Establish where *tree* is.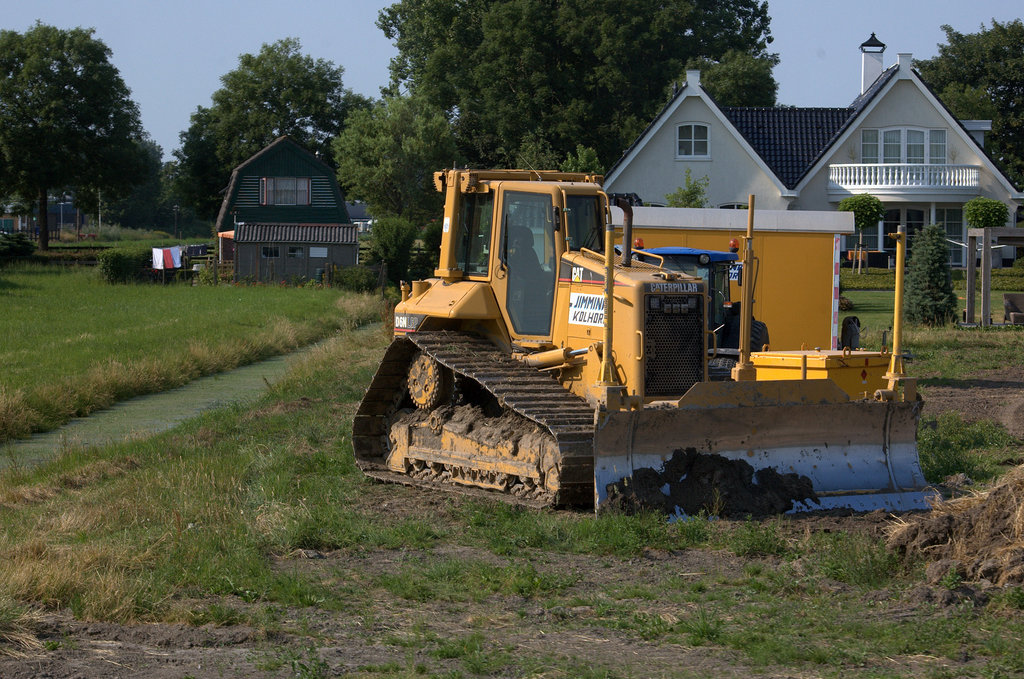
Established at bbox=[963, 193, 1009, 227].
